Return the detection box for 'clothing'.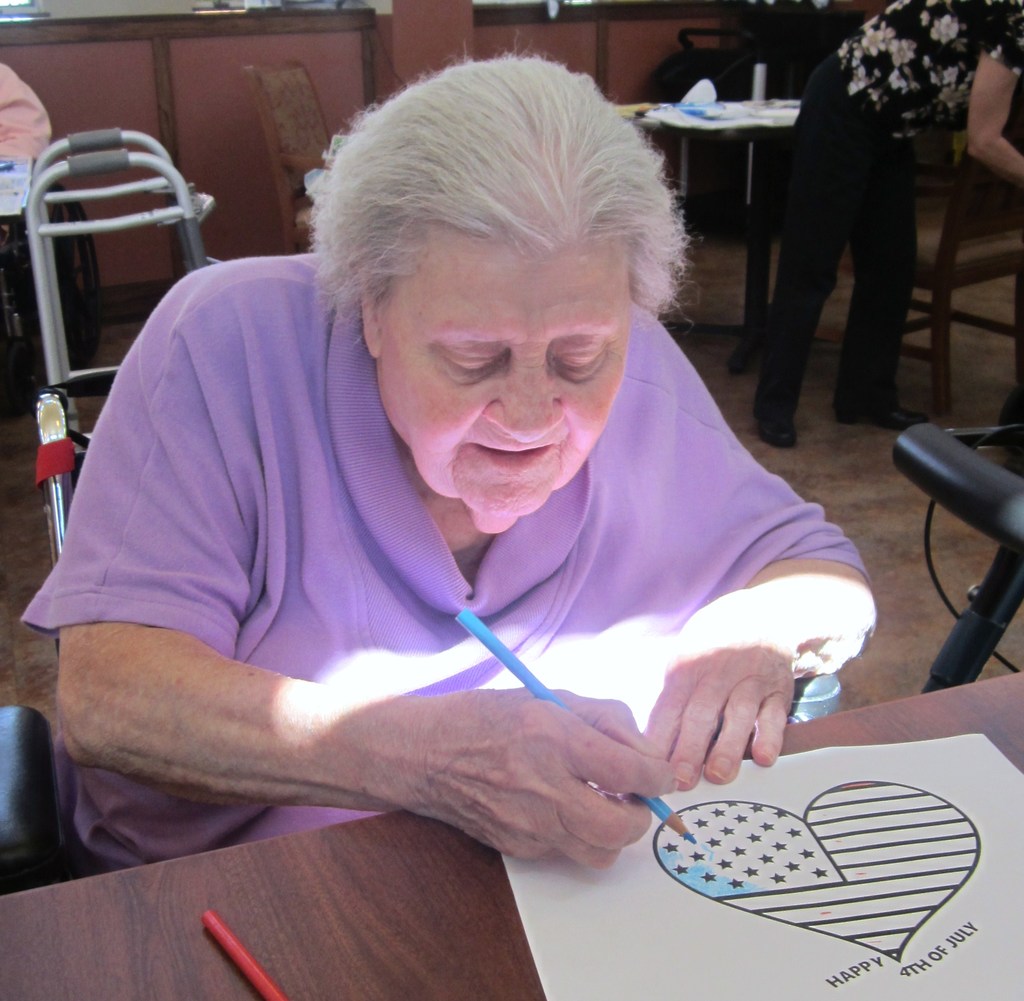
[61, 268, 865, 867].
